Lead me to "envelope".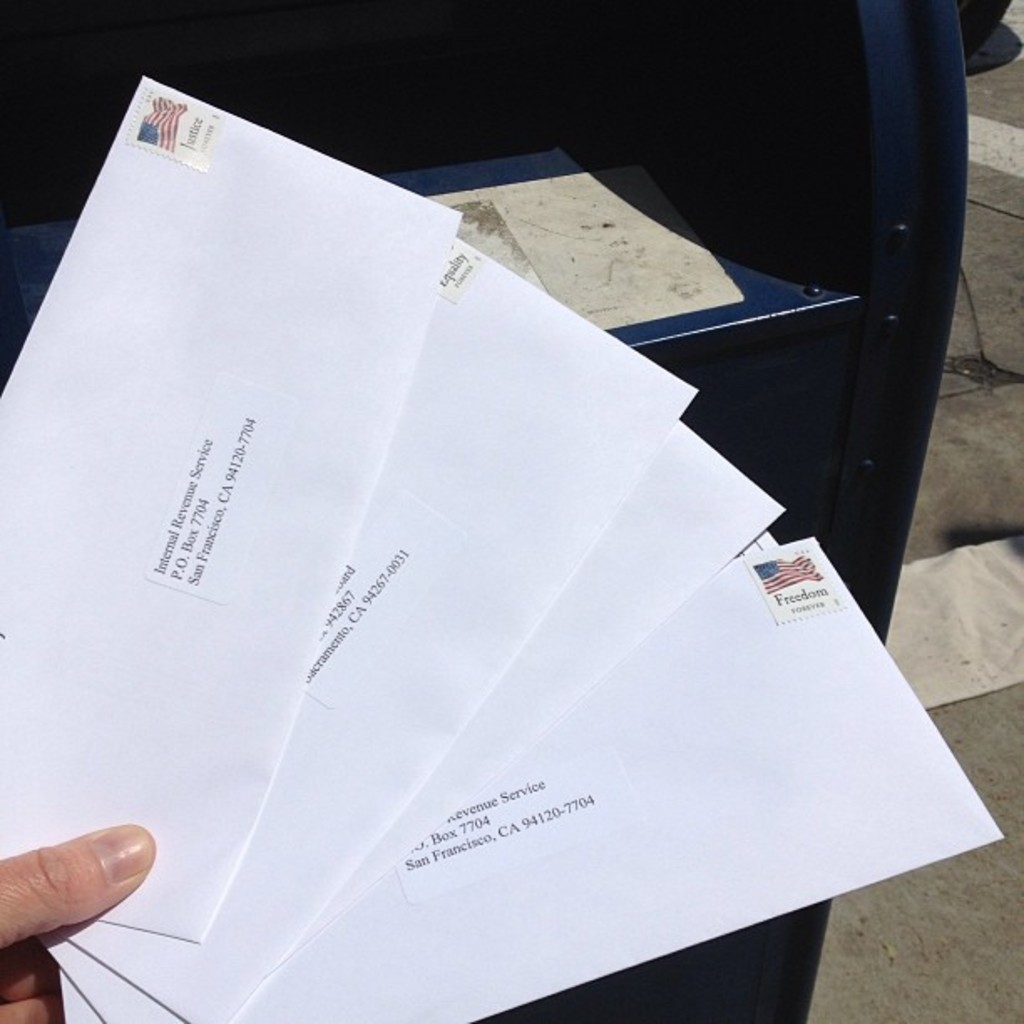
Lead to pyautogui.locateOnScreen(37, 415, 786, 1022).
